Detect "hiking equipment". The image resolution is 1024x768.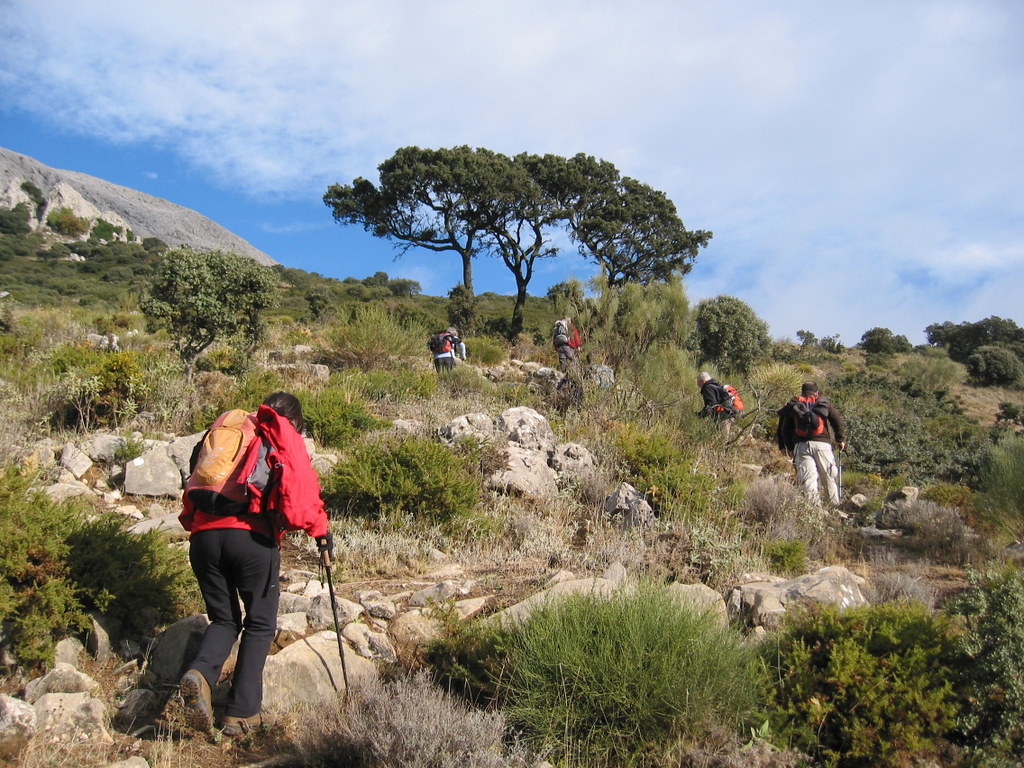
183 408 262 521.
